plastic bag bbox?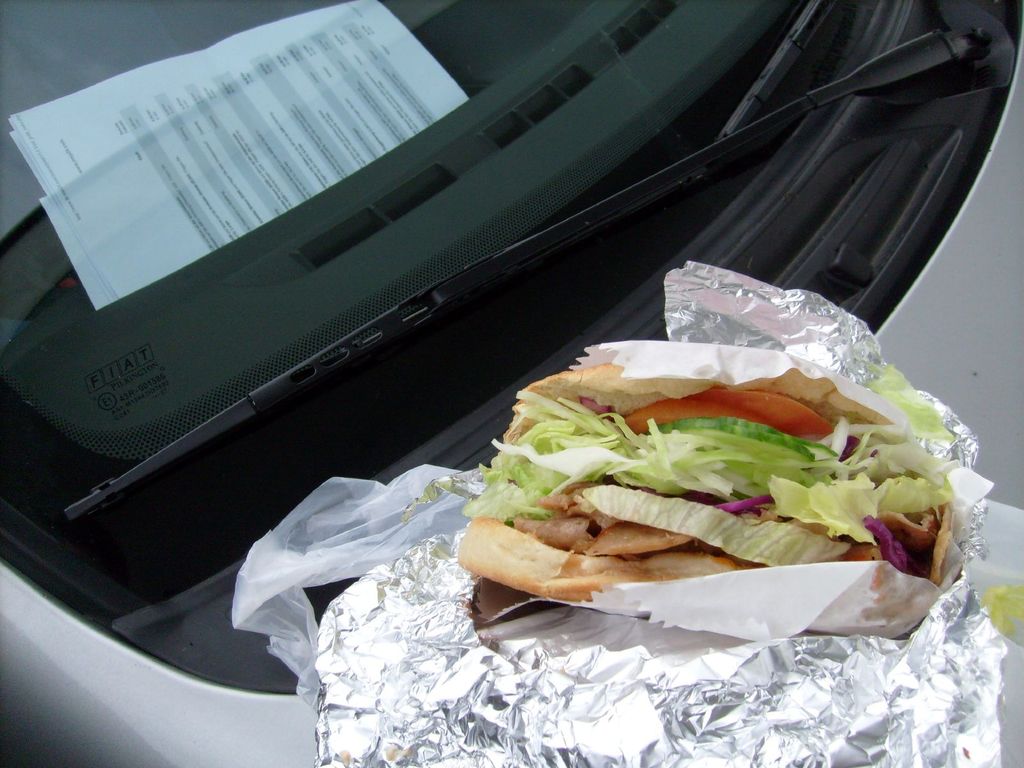
box(227, 458, 1023, 767)
